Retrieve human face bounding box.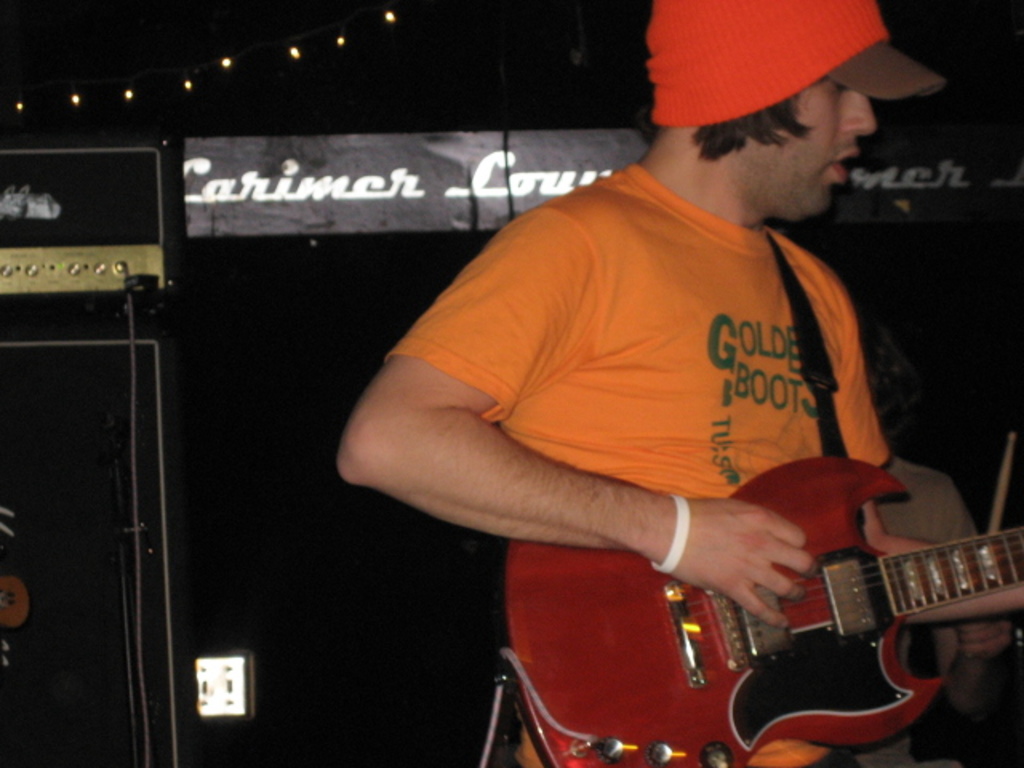
Bounding box: 744/80/875/218.
